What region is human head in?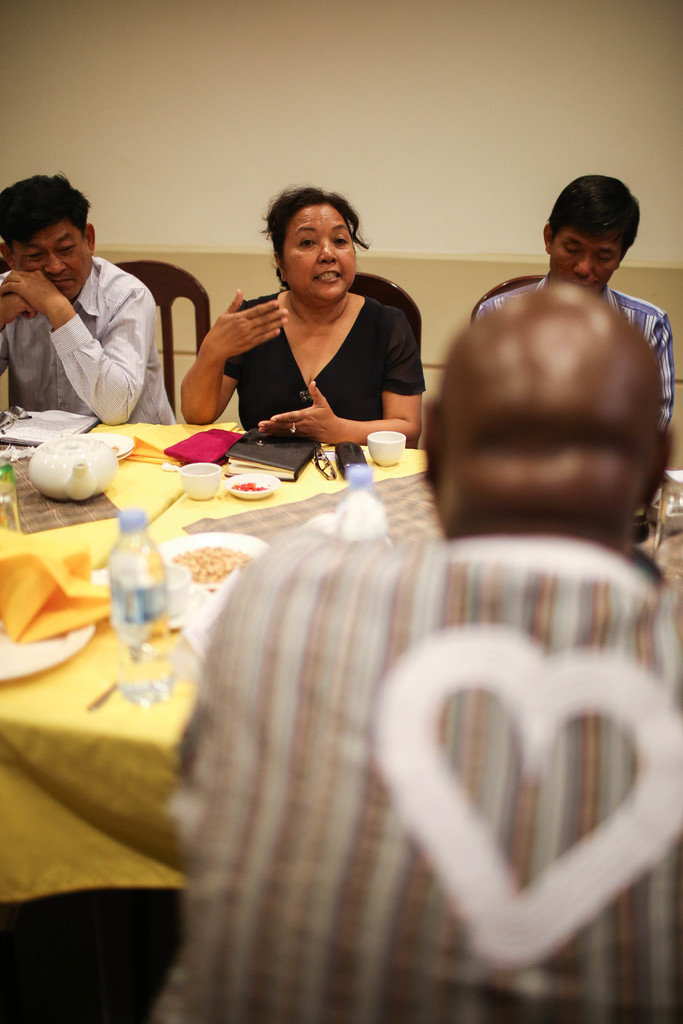
bbox(256, 180, 373, 307).
